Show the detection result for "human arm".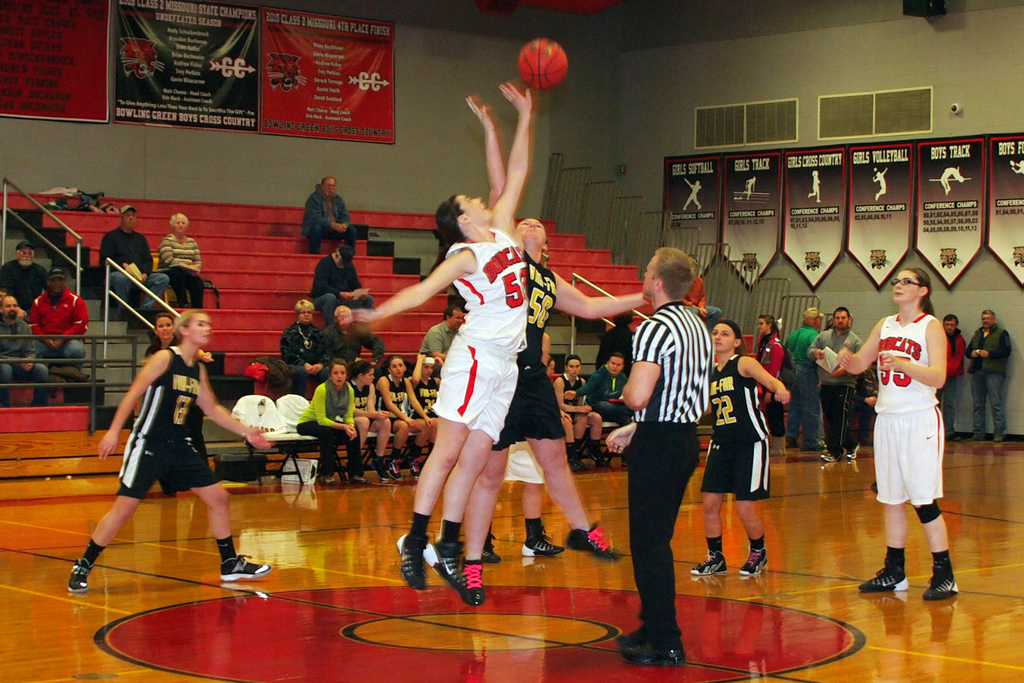
x1=743 y1=354 x2=792 y2=407.
